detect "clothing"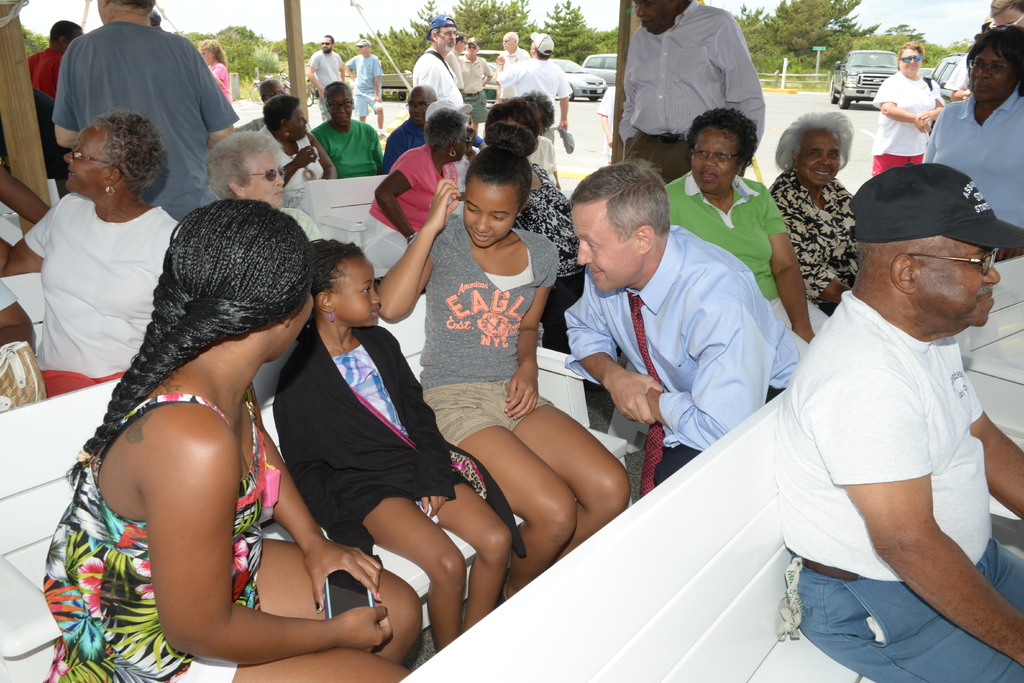
bbox(375, 140, 455, 240)
